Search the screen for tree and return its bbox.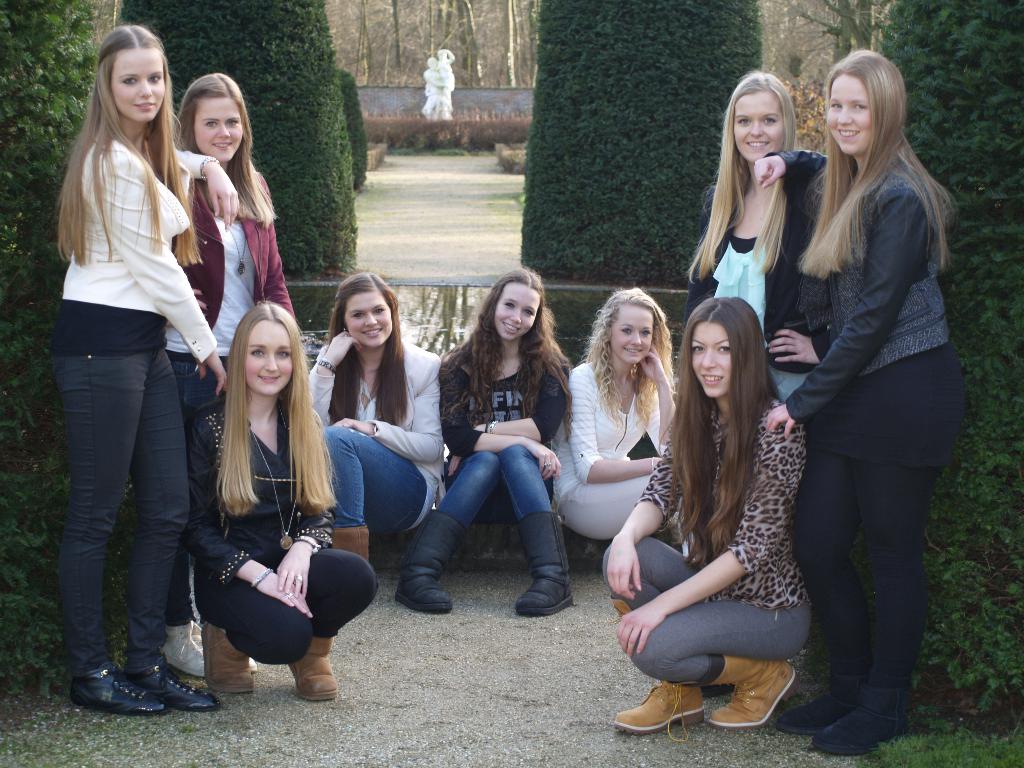
Found: detection(328, 64, 369, 197).
